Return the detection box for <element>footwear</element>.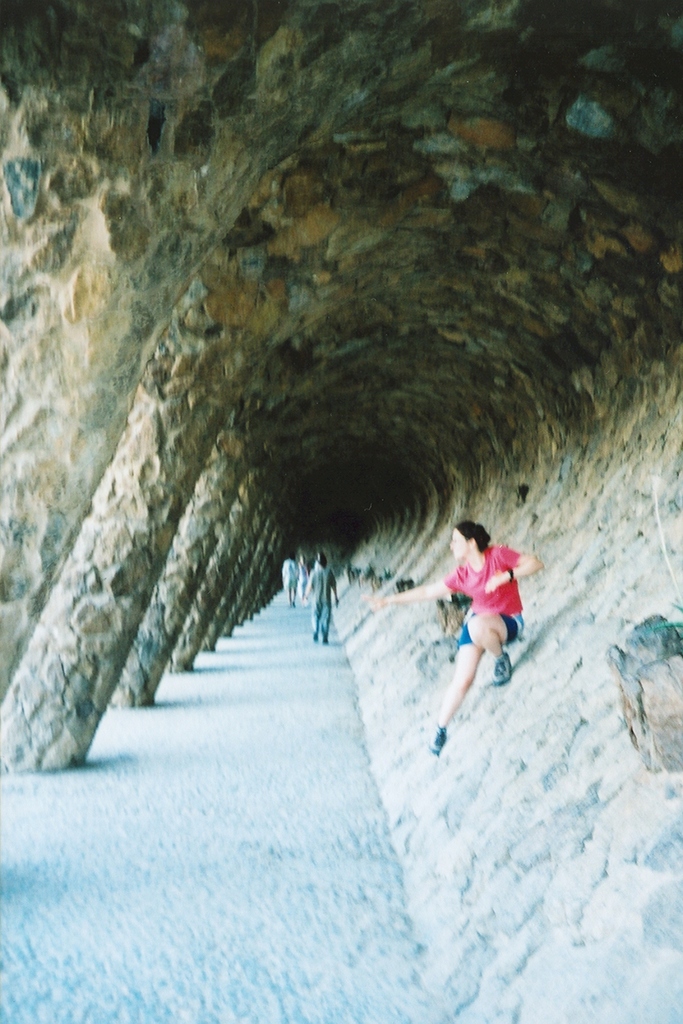
498/647/510/683.
